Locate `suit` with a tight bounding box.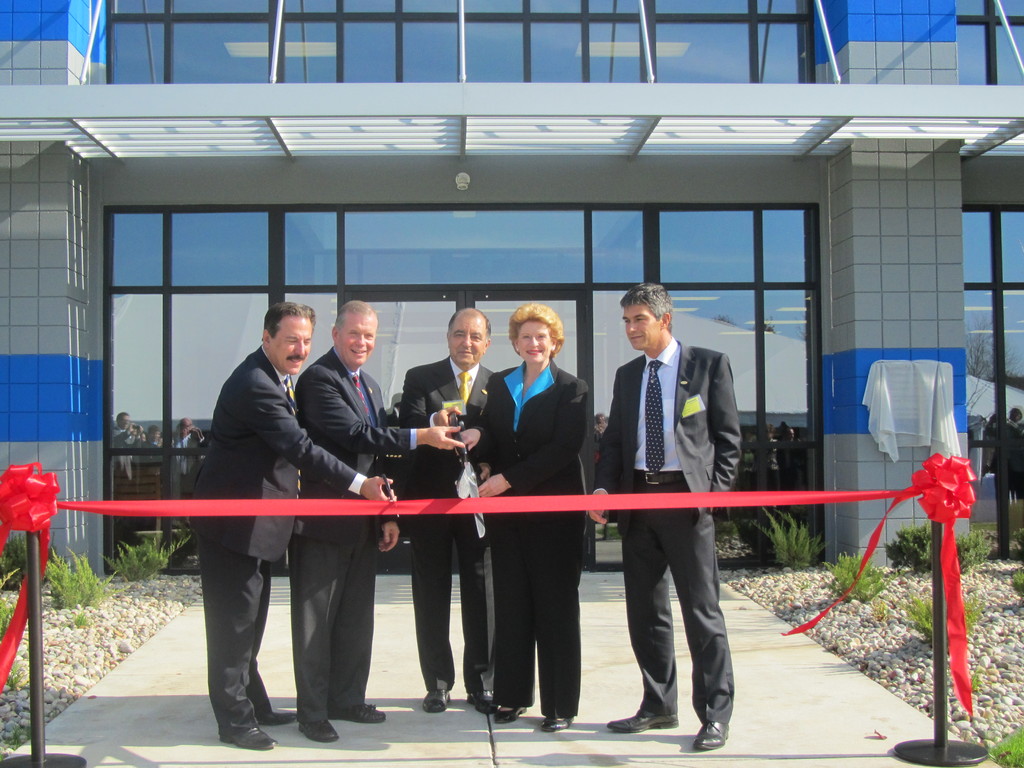
[472,357,588,720].
